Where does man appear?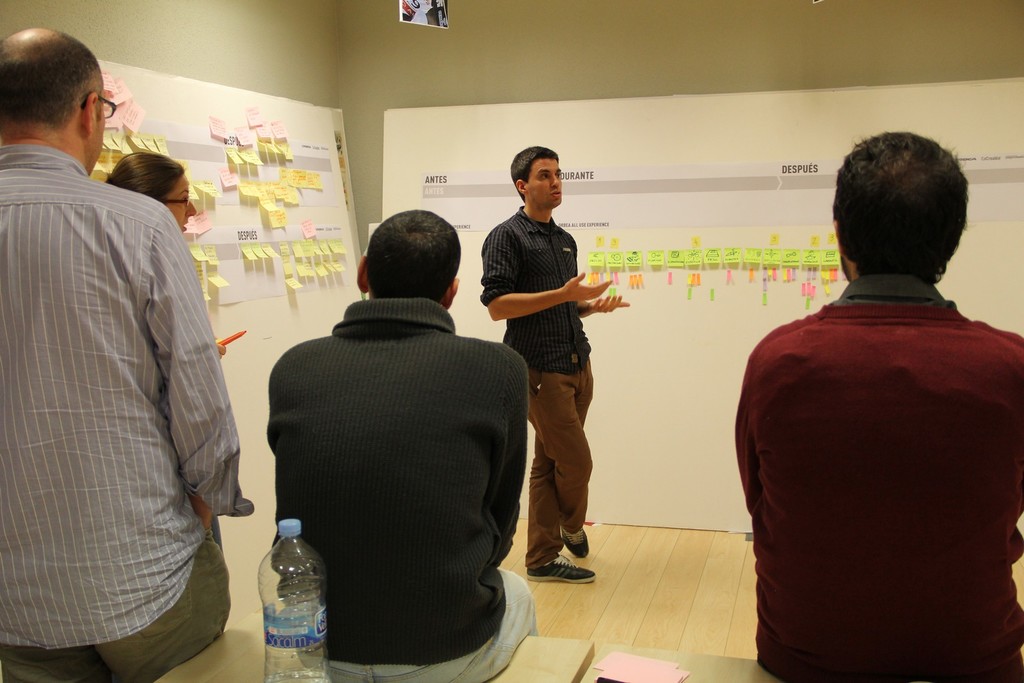
Appears at {"x1": 732, "y1": 132, "x2": 1023, "y2": 682}.
